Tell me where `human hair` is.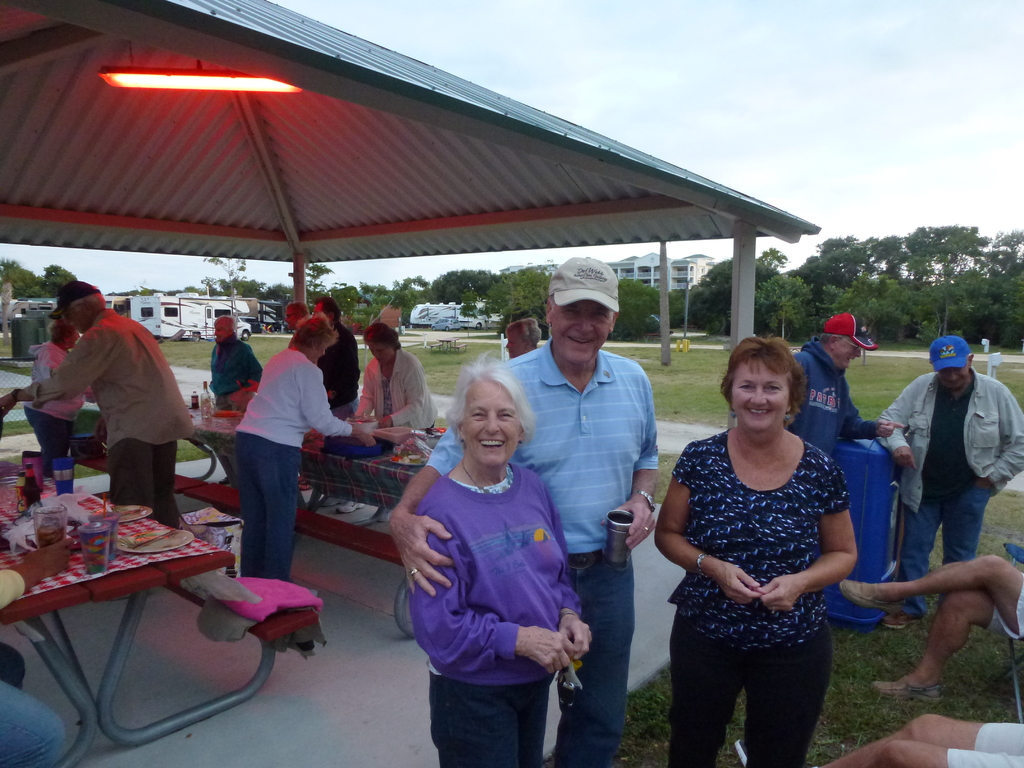
`human hair` is at 359, 321, 404, 352.
